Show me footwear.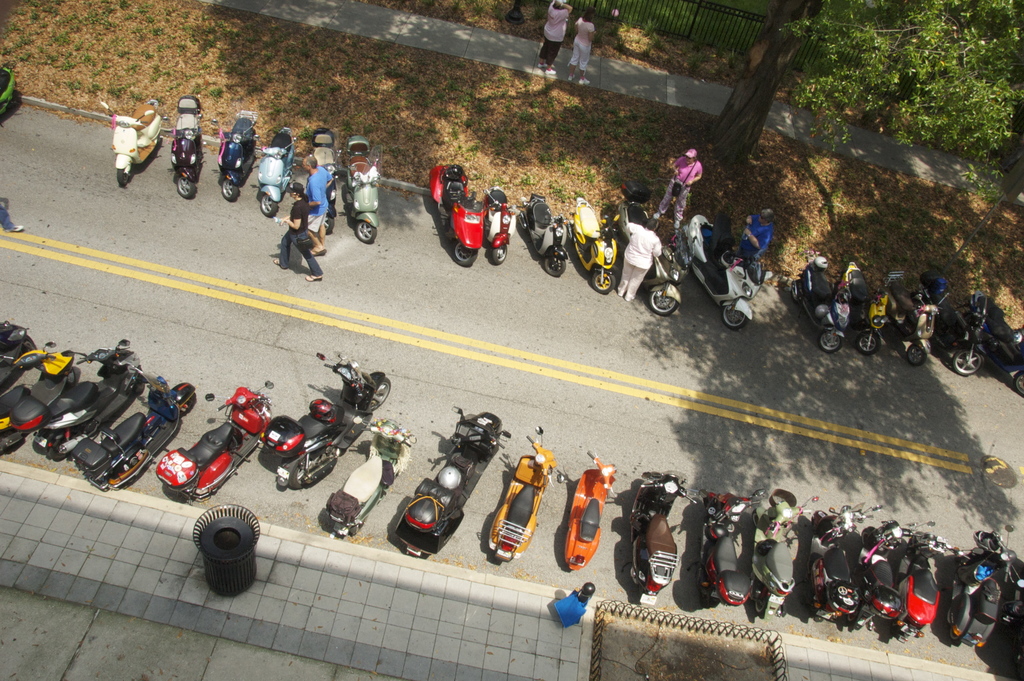
footwear is here: <region>673, 220, 680, 227</region>.
